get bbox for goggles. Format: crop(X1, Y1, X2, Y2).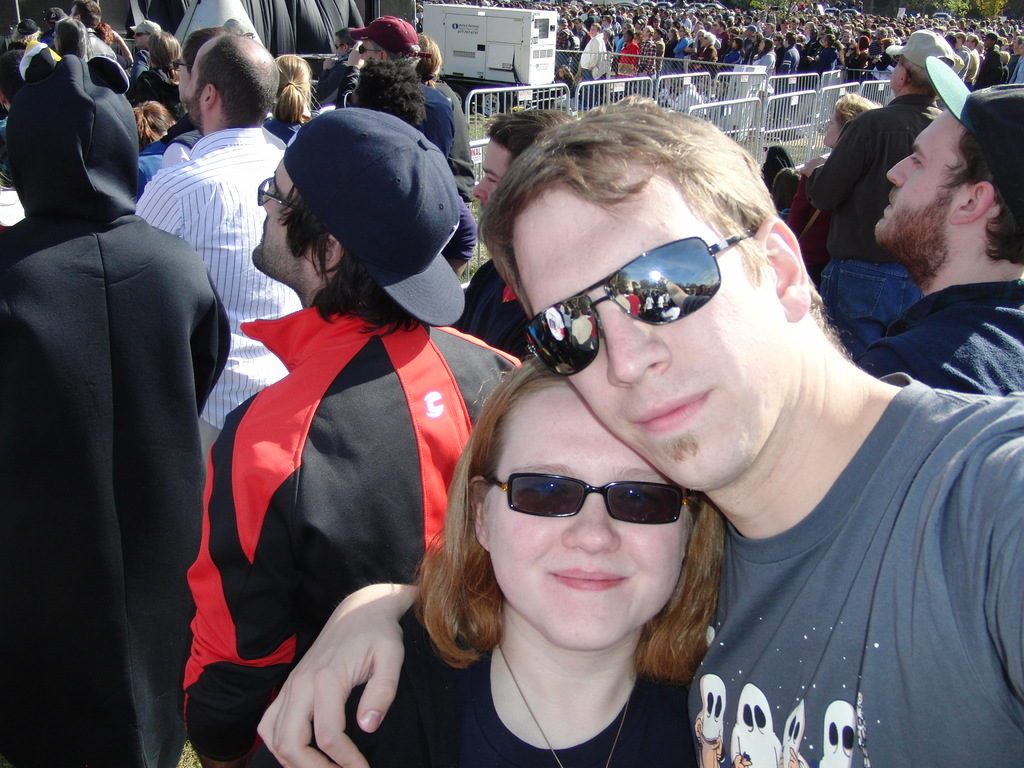
crop(134, 29, 152, 42).
